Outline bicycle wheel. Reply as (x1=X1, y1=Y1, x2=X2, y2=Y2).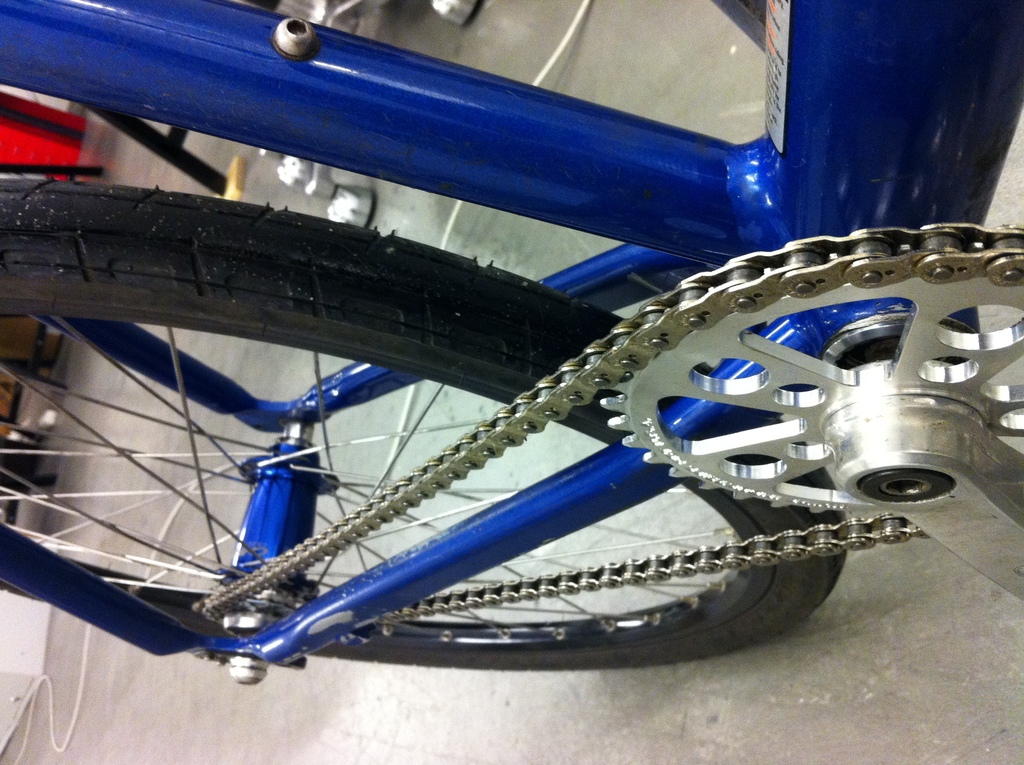
(x1=6, y1=81, x2=975, y2=702).
